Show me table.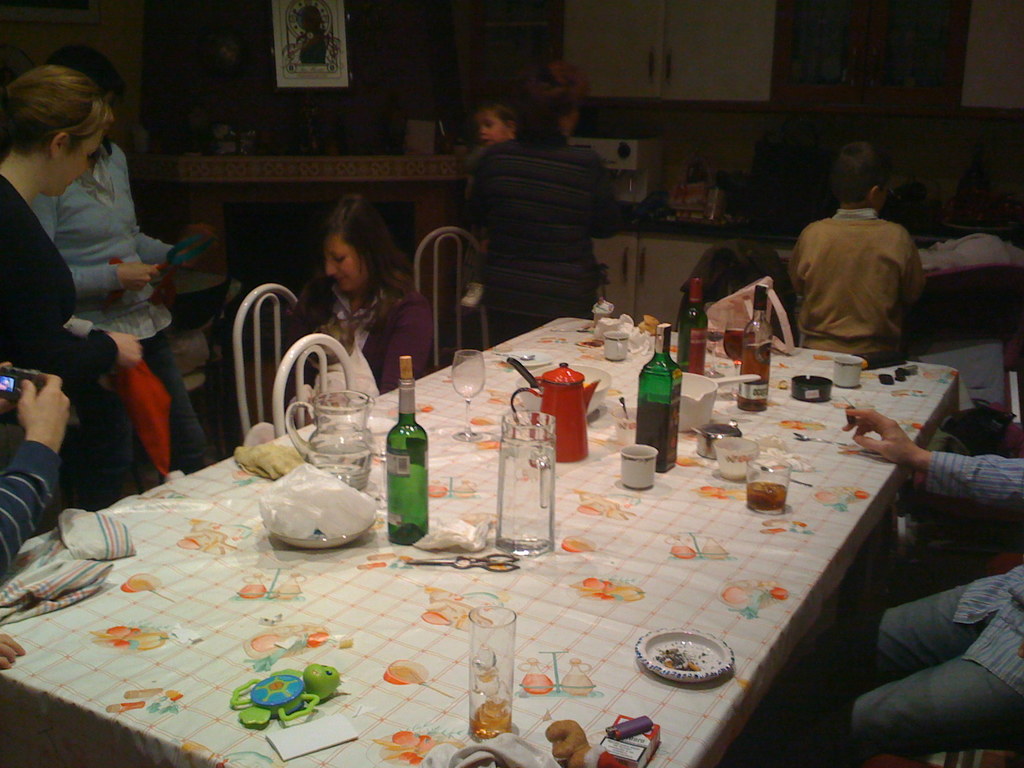
table is here: [0,314,957,767].
